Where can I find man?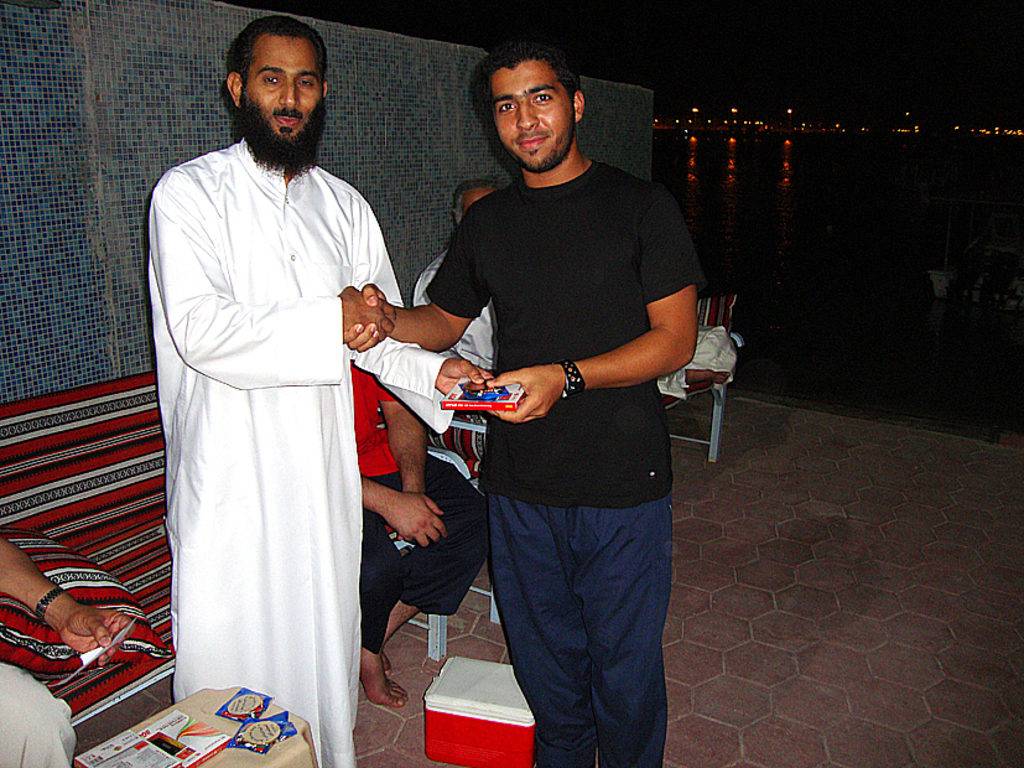
You can find it at 417:177:503:368.
